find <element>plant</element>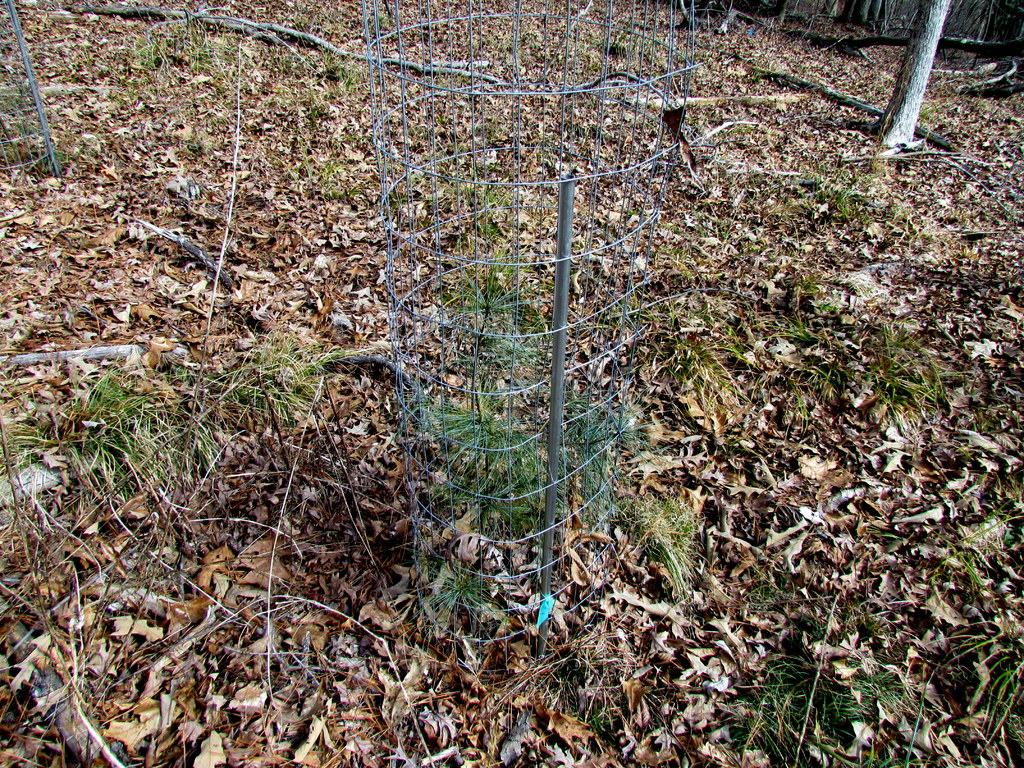
l=397, t=553, r=499, b=643
